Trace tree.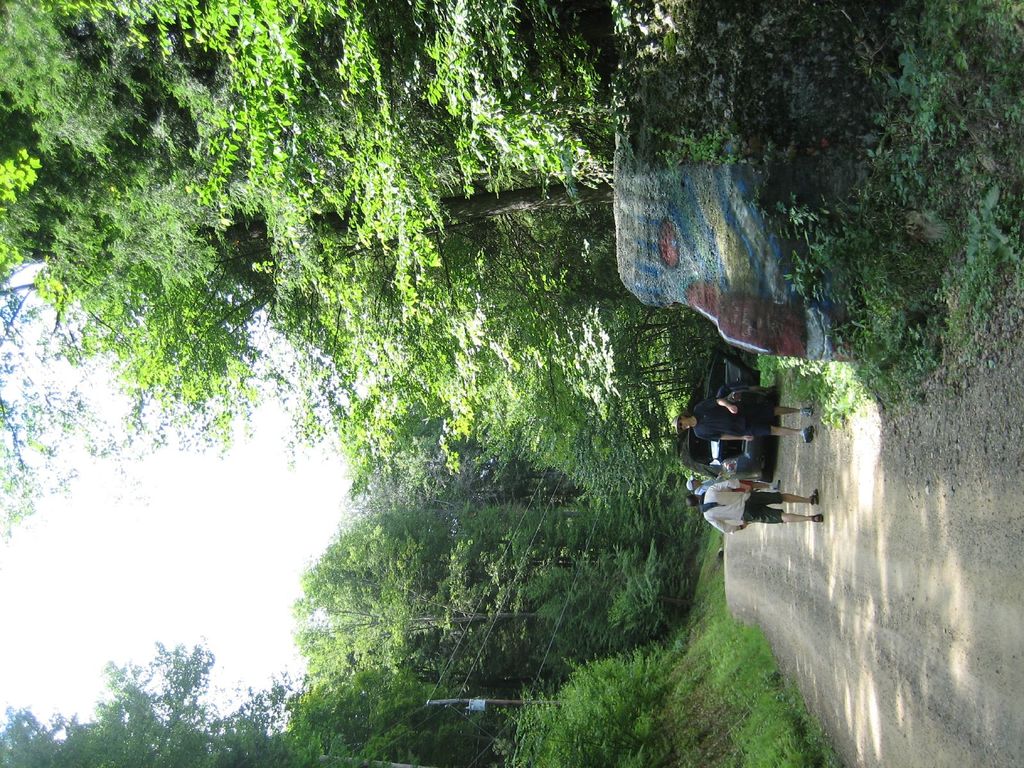
Traced to pyautogui.locateOnScreen(0, 3, 1023, 564).
